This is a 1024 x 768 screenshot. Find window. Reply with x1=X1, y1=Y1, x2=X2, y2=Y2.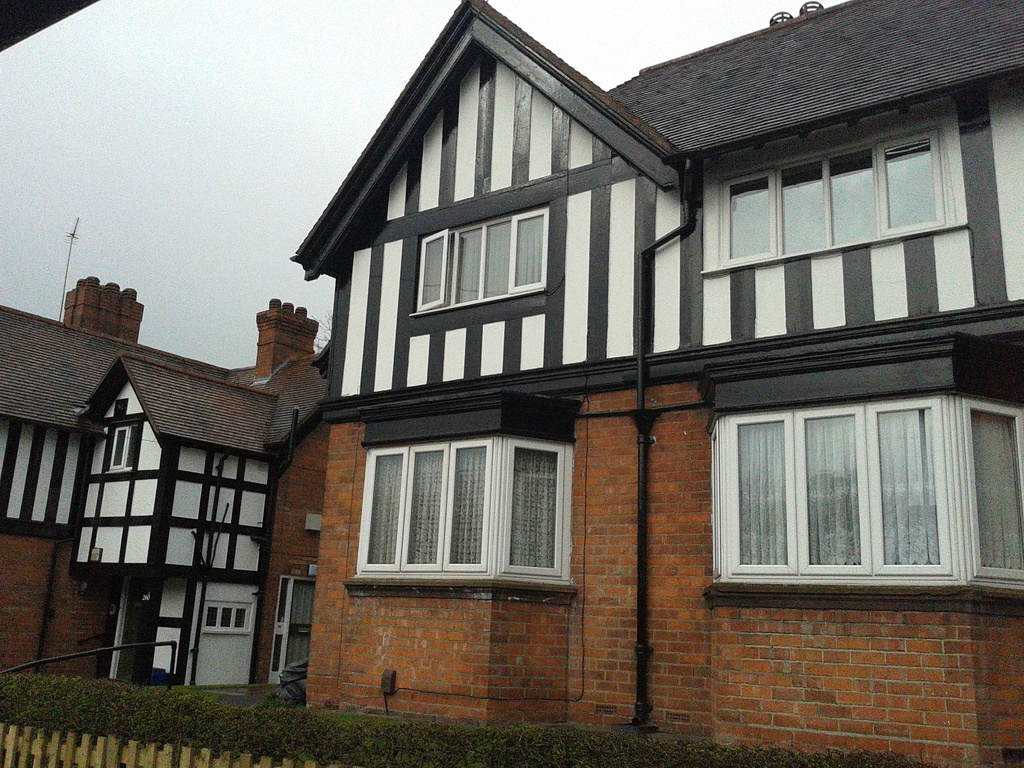
x1=674, y1=374, x2=1018, y2=608.
